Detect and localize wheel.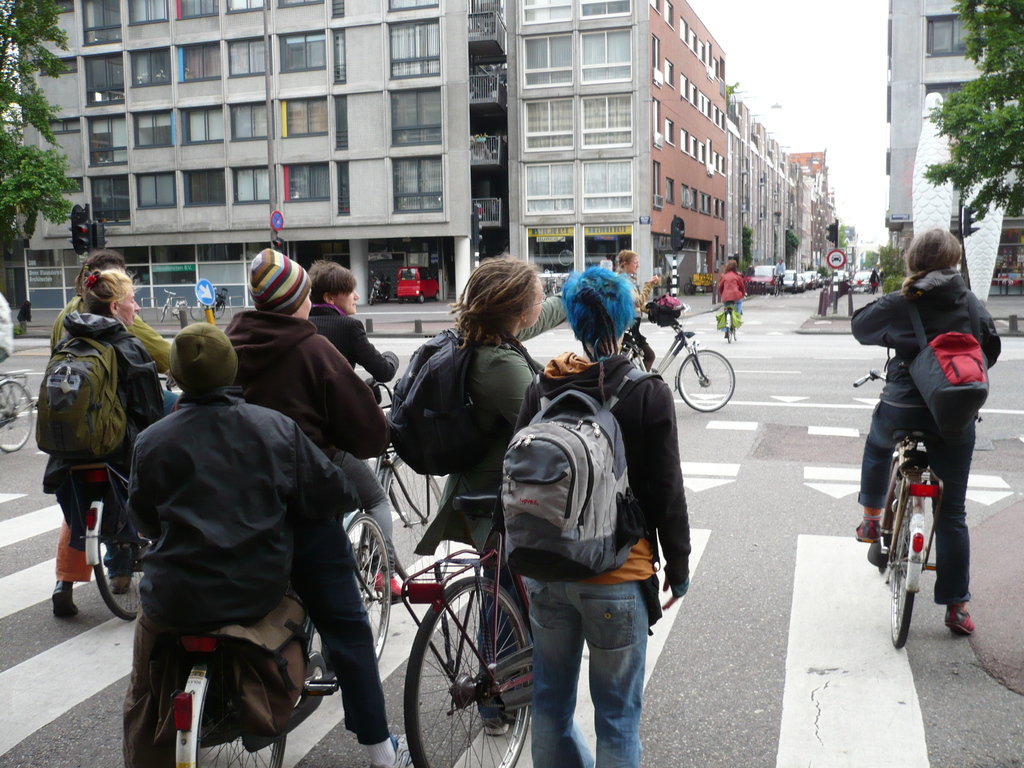
Localized at region(0, 381, 33, 451).
